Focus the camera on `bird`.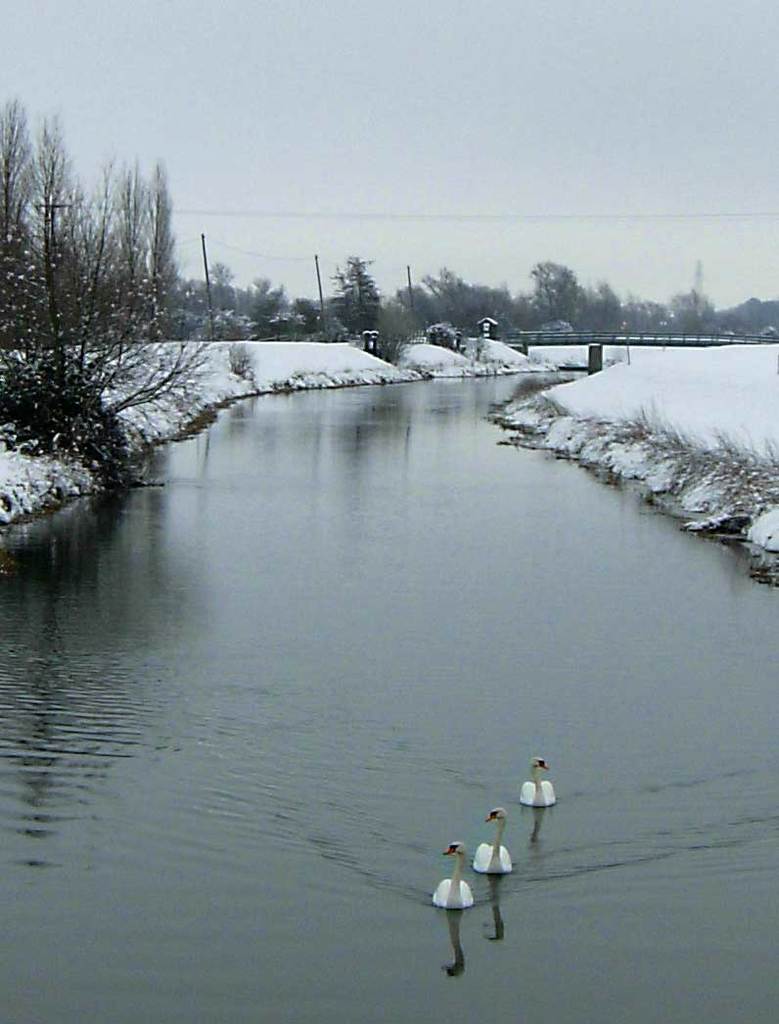
Focus region: l=430, t=841, r=476, b=911.
